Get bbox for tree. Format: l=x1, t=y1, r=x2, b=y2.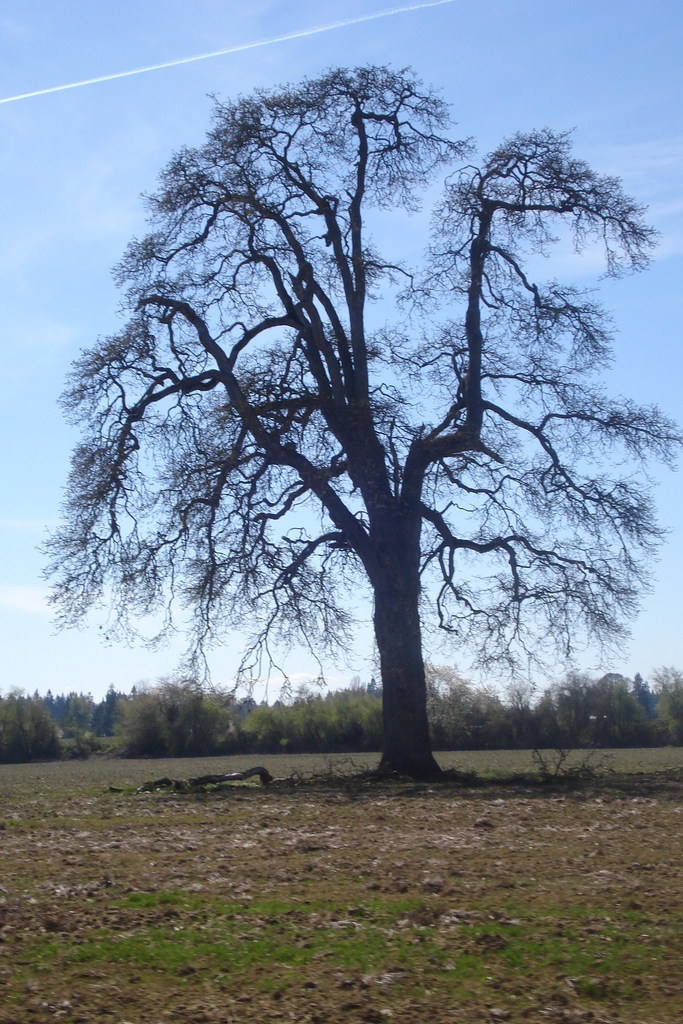
l=31, t=49, r=642, b=812.
